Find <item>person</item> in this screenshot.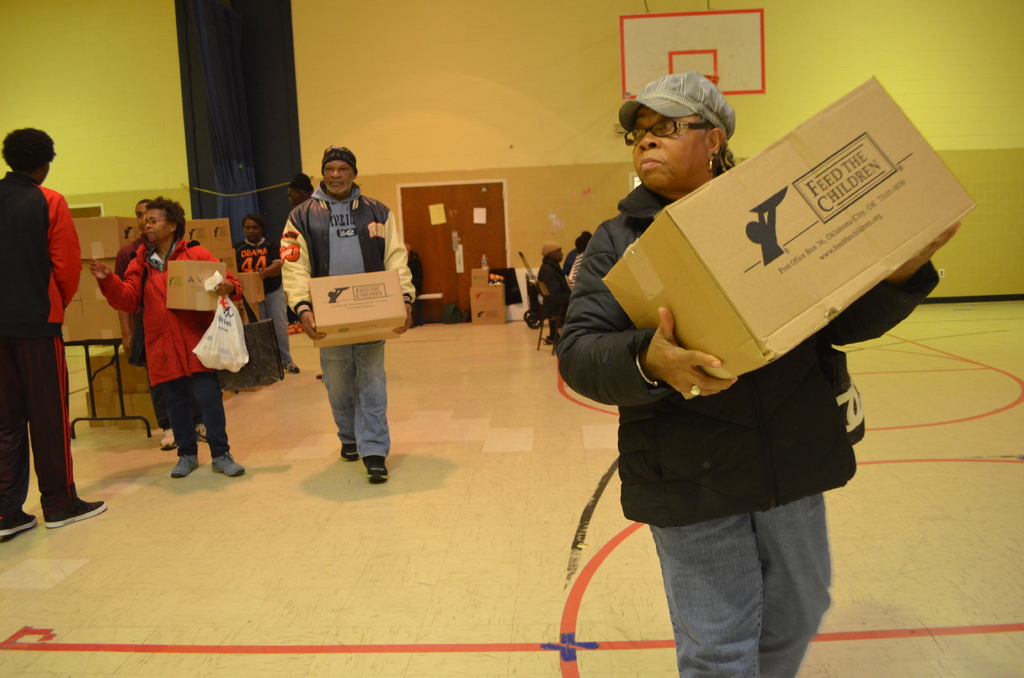
The bounding box for <item>person</item> is {"x1": 404, "y1": 239, "x2": 420, "y2": 282}.
